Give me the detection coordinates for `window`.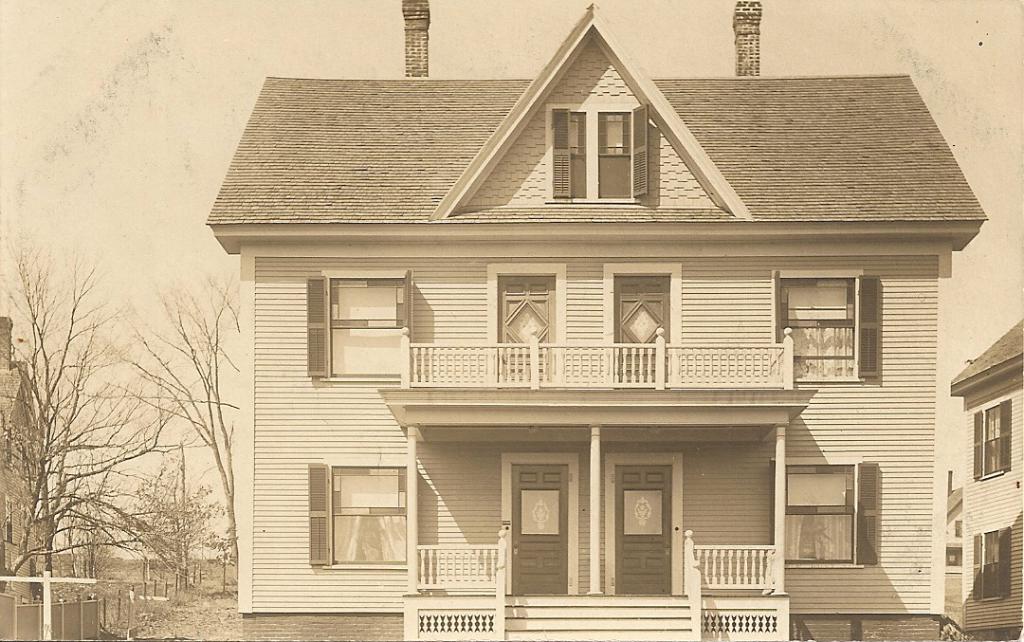
970 398 1013 482.
